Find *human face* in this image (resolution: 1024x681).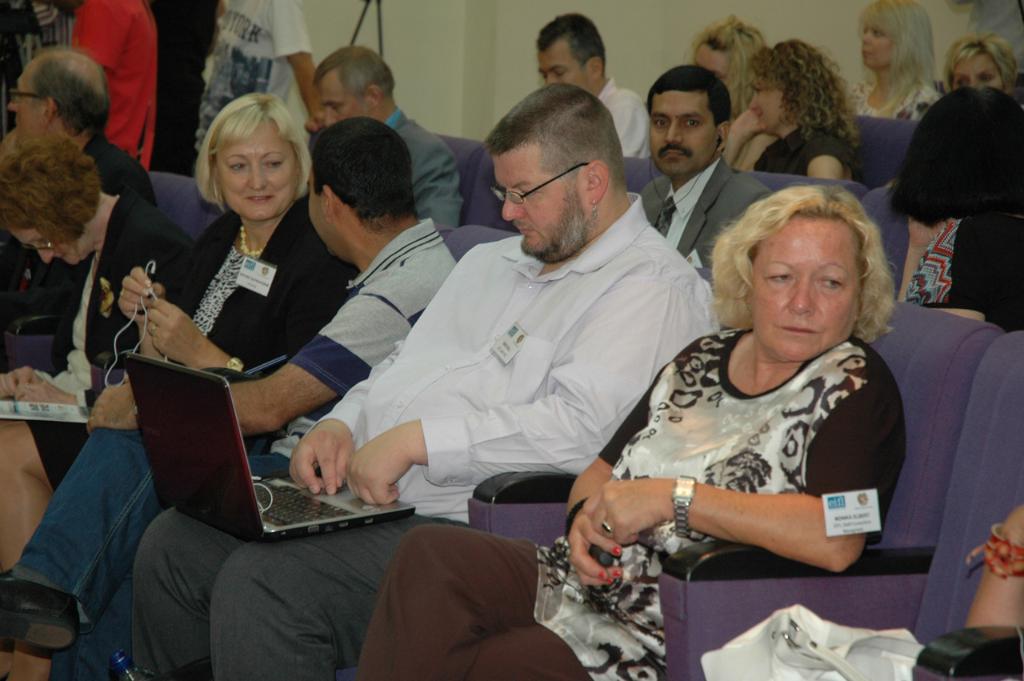
box(696, 43, 734, 82).
